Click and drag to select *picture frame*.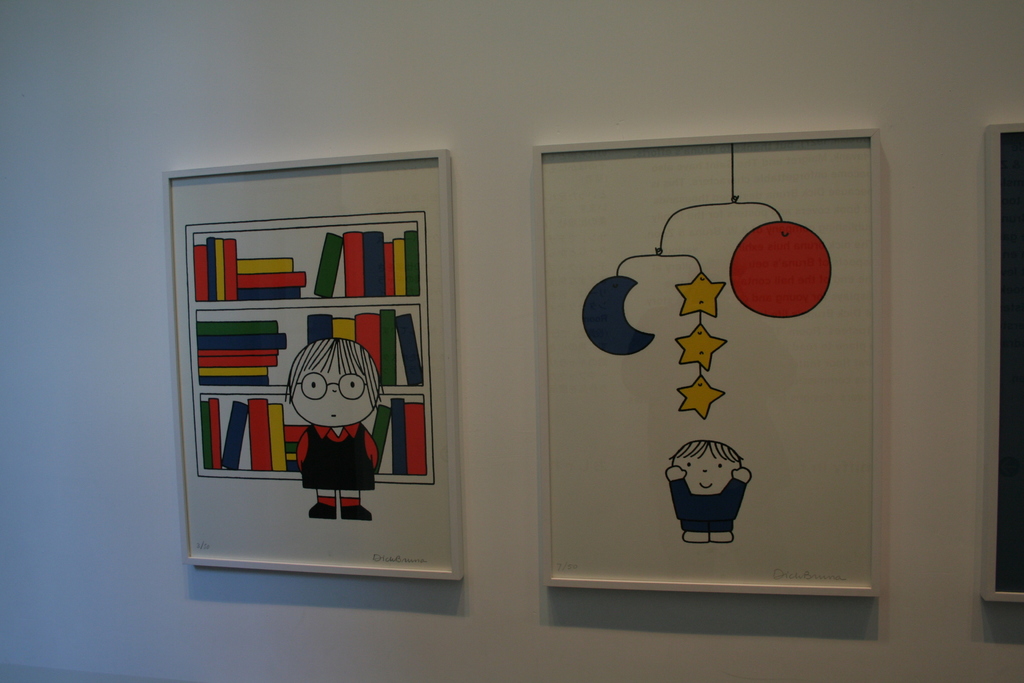
Selection: <region>164, 142, 469, 586</region>.
